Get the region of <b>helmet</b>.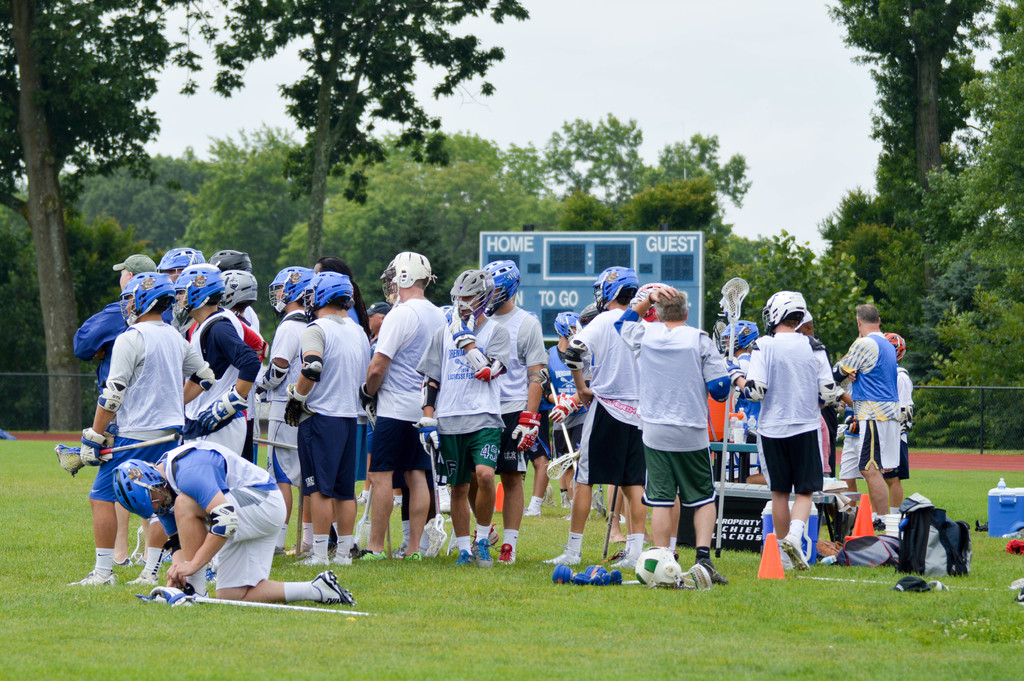
crop(222, 265, 259, 316).
